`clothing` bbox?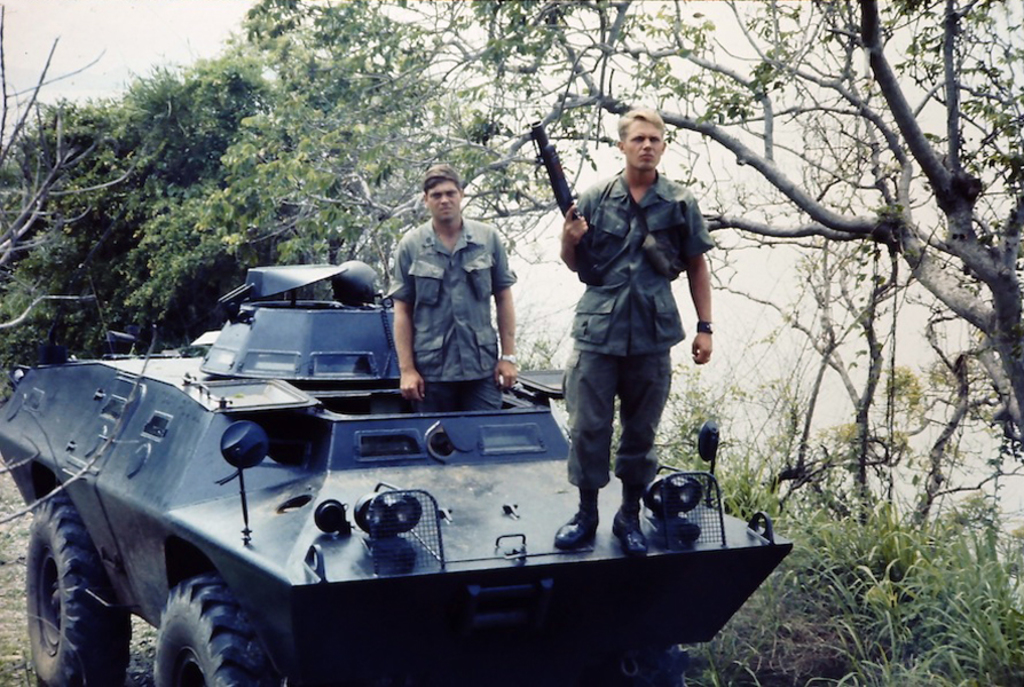
(386, 214, 513, 413)
